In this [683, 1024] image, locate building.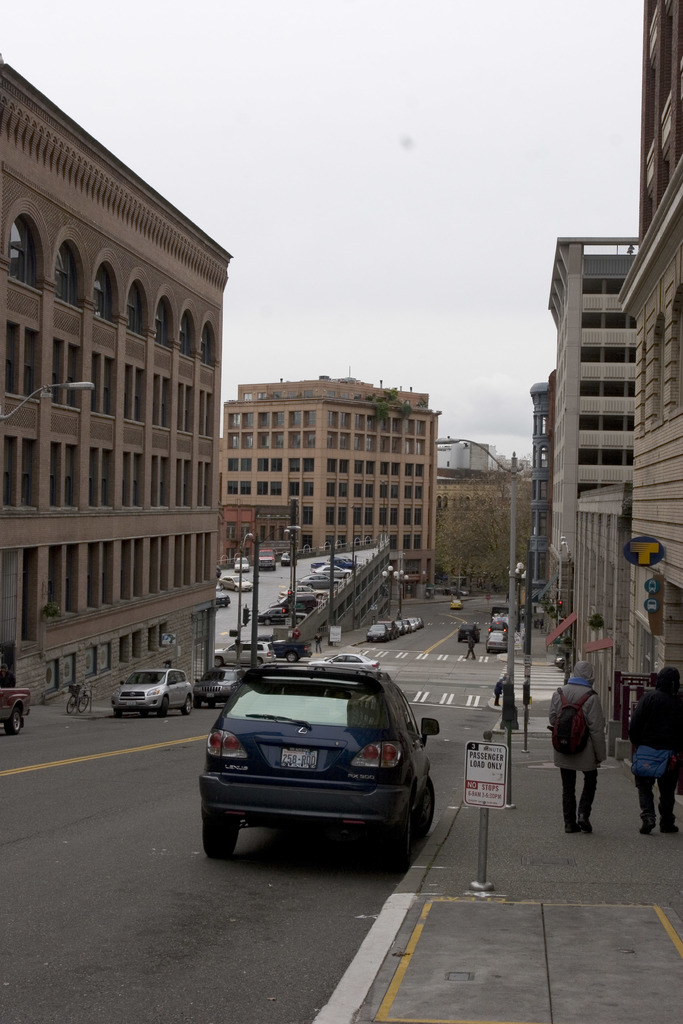
Bounding box: (x1=218, y1=374, x2=435, y2=596).
